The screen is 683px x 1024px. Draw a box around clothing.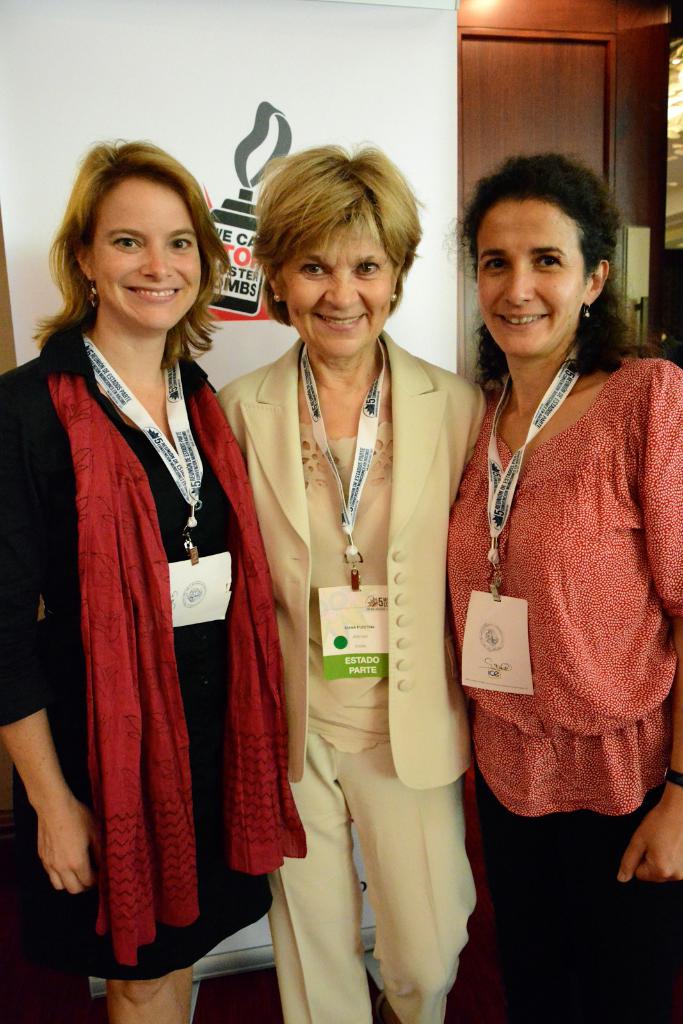
bbox=(448, 358, 682, 813).
